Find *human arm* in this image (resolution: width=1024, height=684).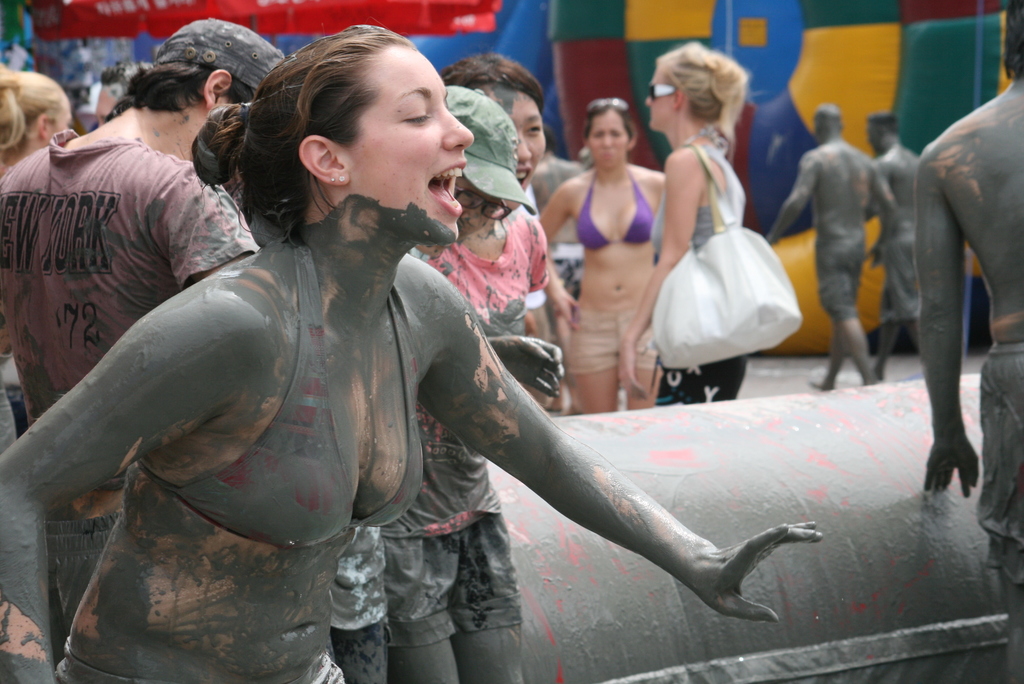
540 175 588 327.
